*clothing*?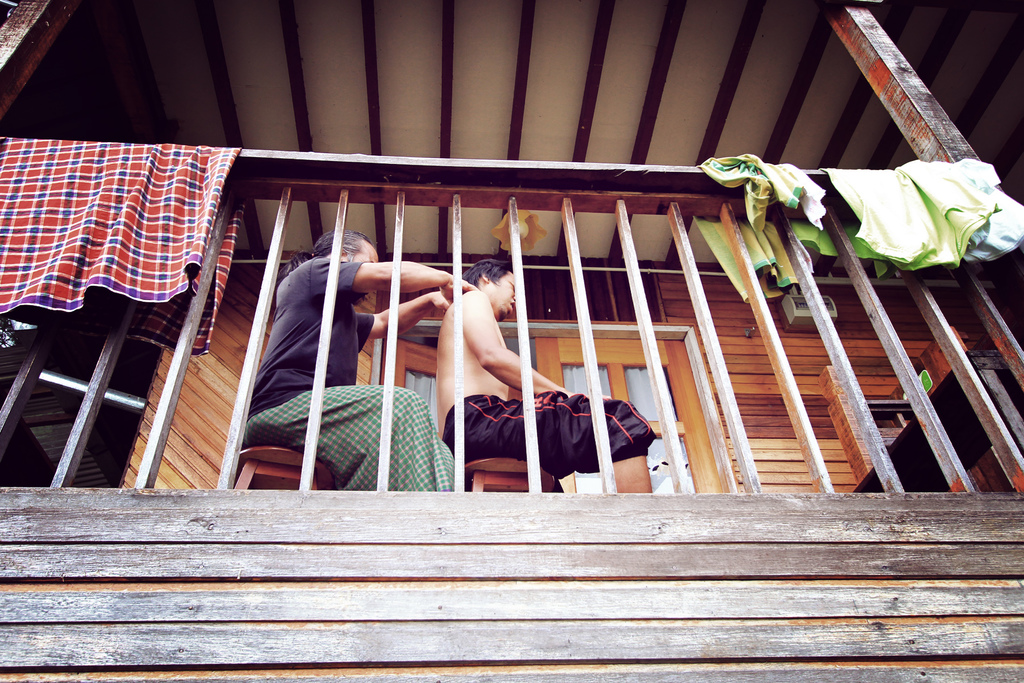
[440, 394, 653, 475]
